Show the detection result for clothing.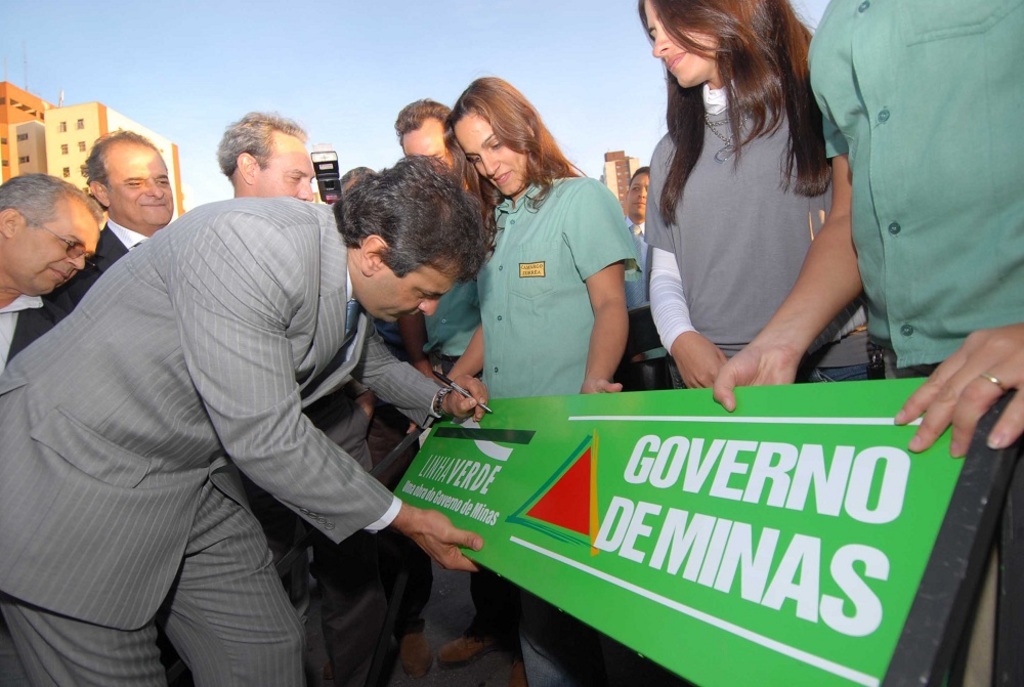
BBox(644, 77, 877, 389).
